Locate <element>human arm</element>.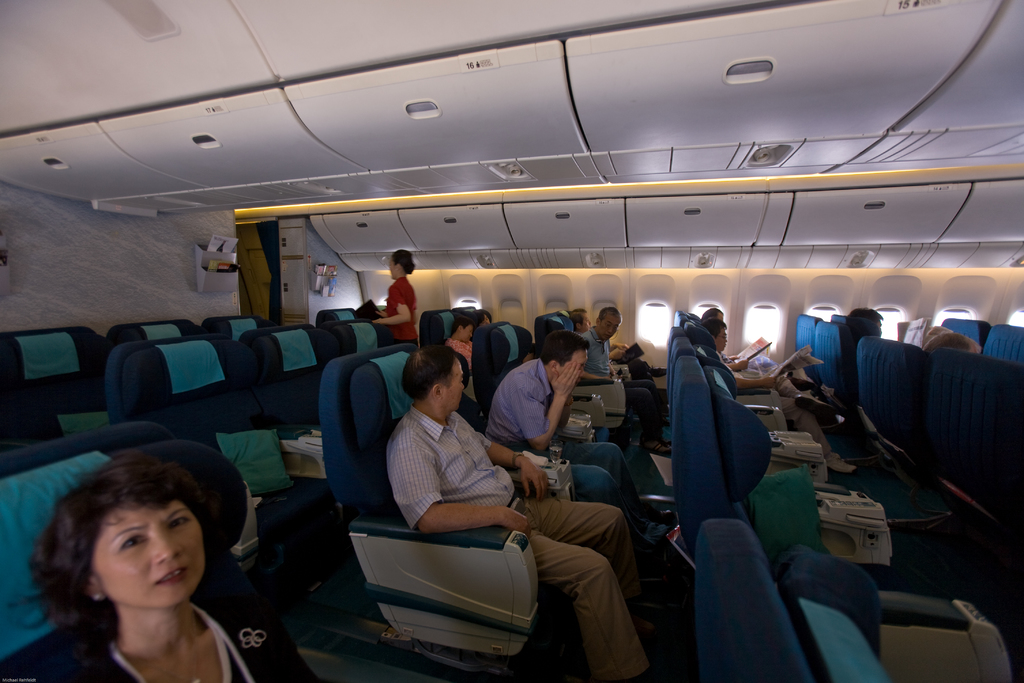
Bounding box: left=724, top=354, right=757, bottom=367.
